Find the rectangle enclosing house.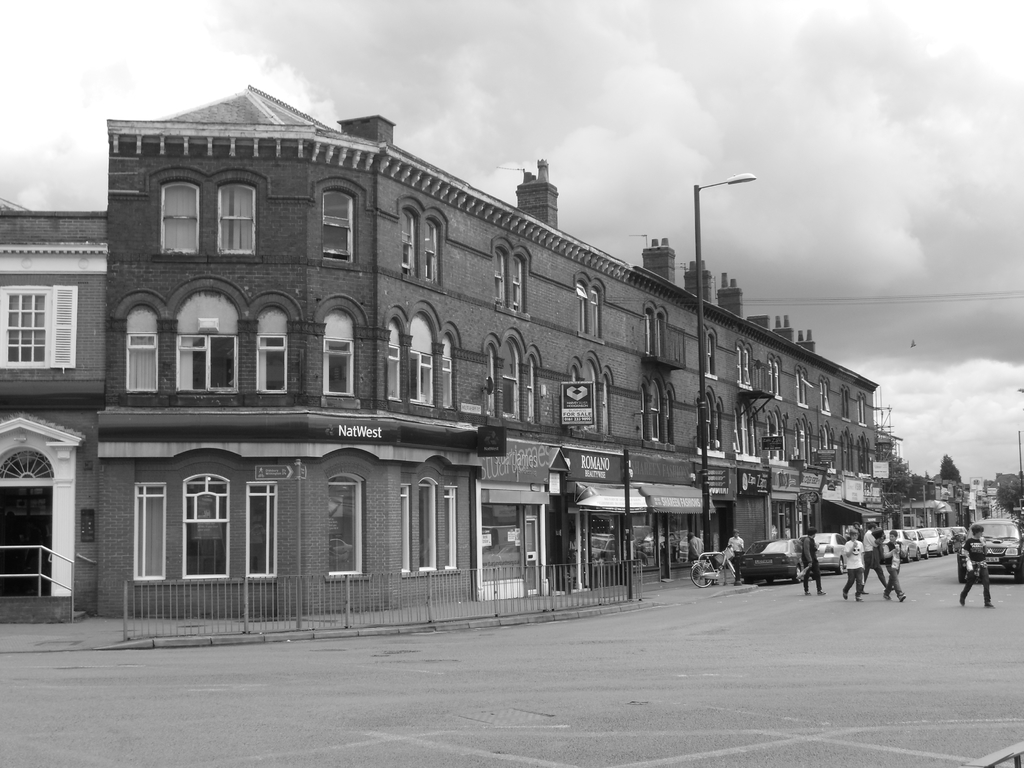
<bbox>923, 474, 956, 520</bbox>.
